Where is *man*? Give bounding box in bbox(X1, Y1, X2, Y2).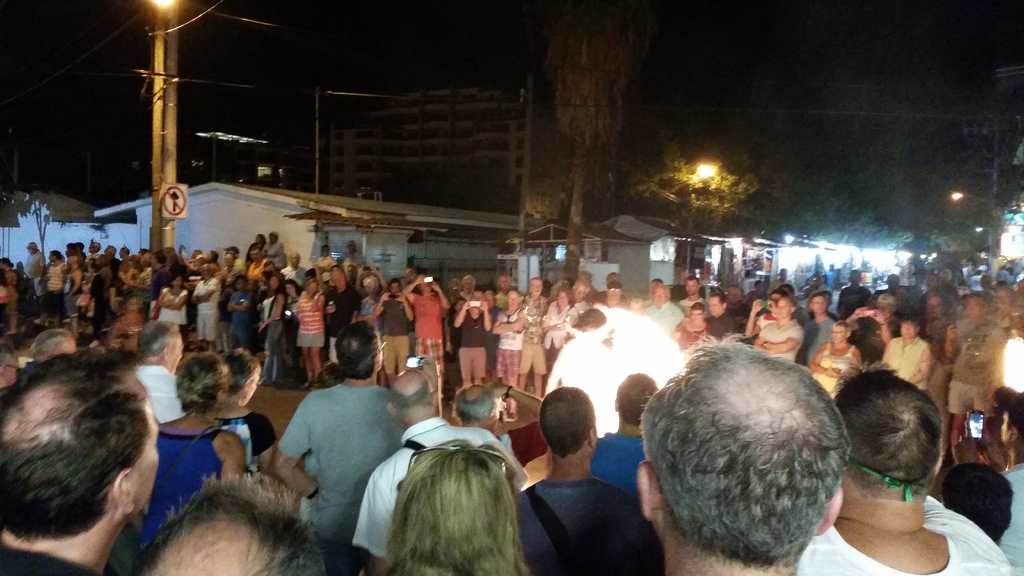
bbox(318, 263, 328, 285).
